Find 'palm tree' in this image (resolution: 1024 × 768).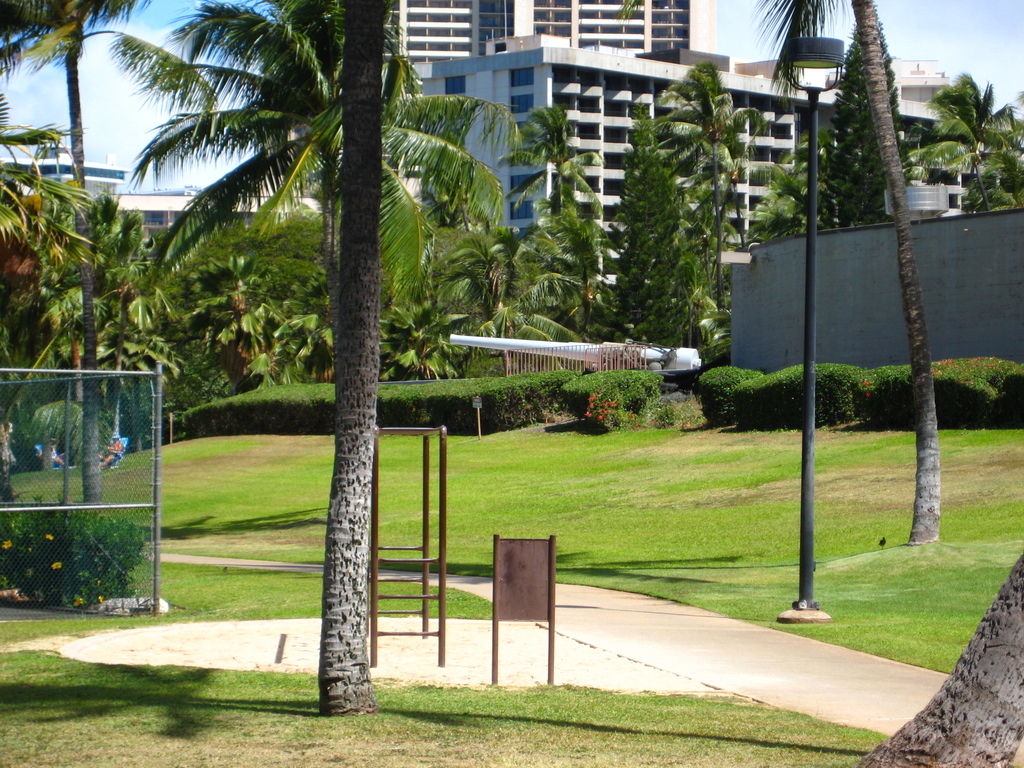
x1=0 y1=0 x2=134 y2=196.
